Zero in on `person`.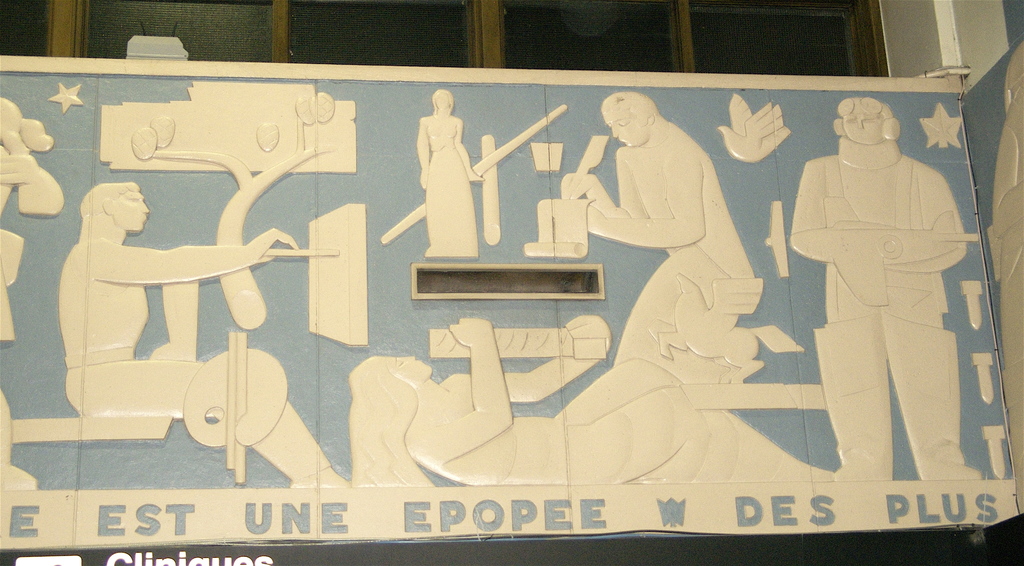
Zeroed in: 349:319:834:488.
